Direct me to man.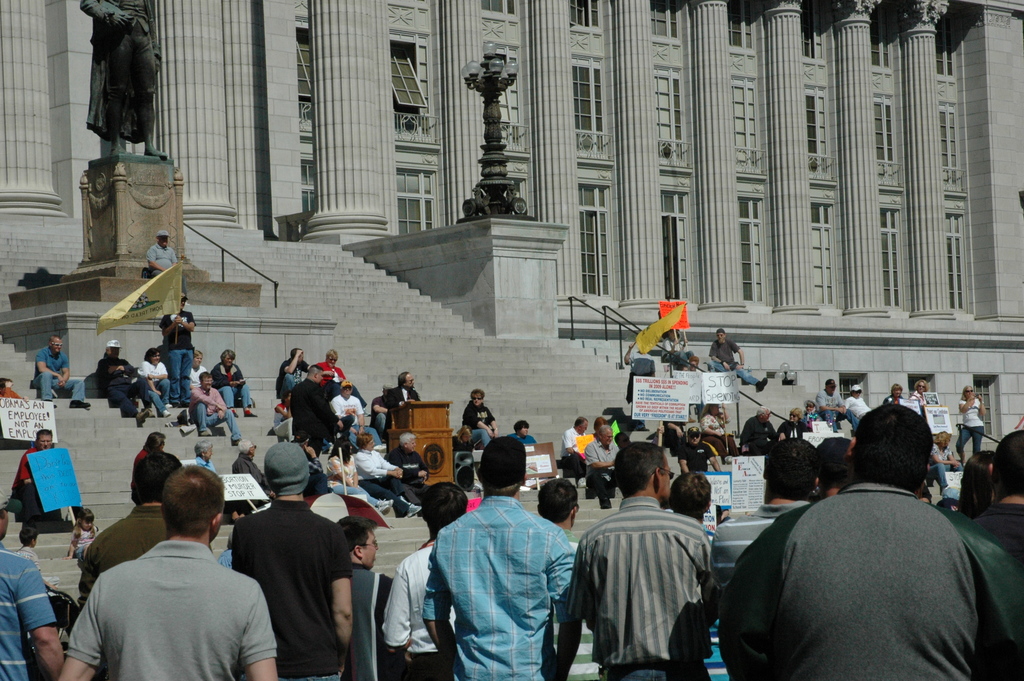
Direction: <box>157,295,193,409</box>.
